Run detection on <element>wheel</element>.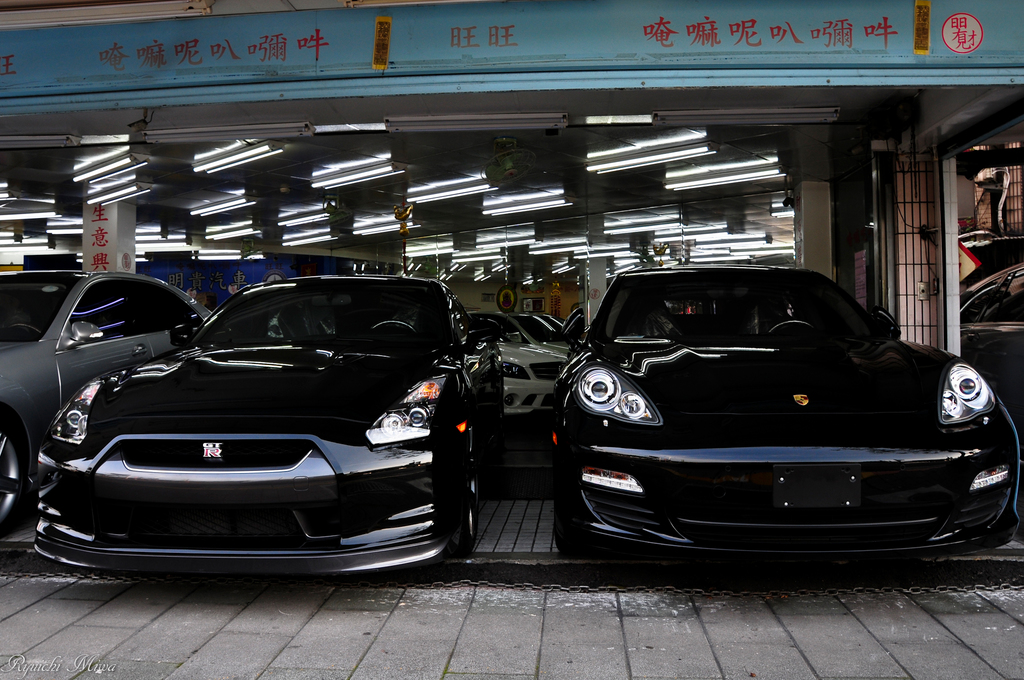
Result: bbox(559, 403, 591, 563).
